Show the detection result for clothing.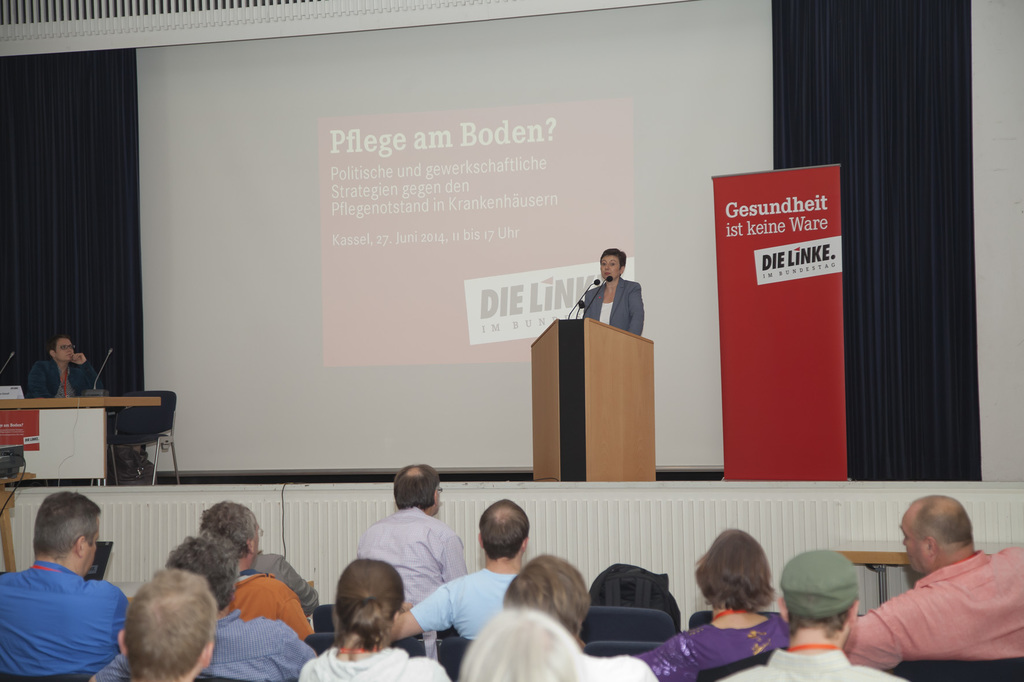
bbox(544, 647, 627, 678).
